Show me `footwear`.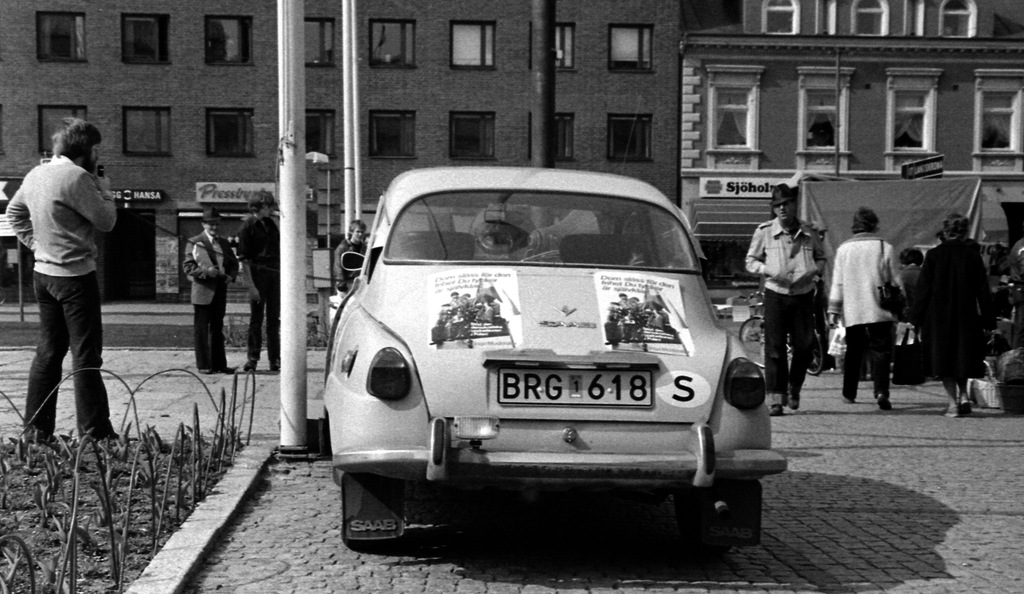
`footwear` is here: locate(247, 364, 256, 373).
